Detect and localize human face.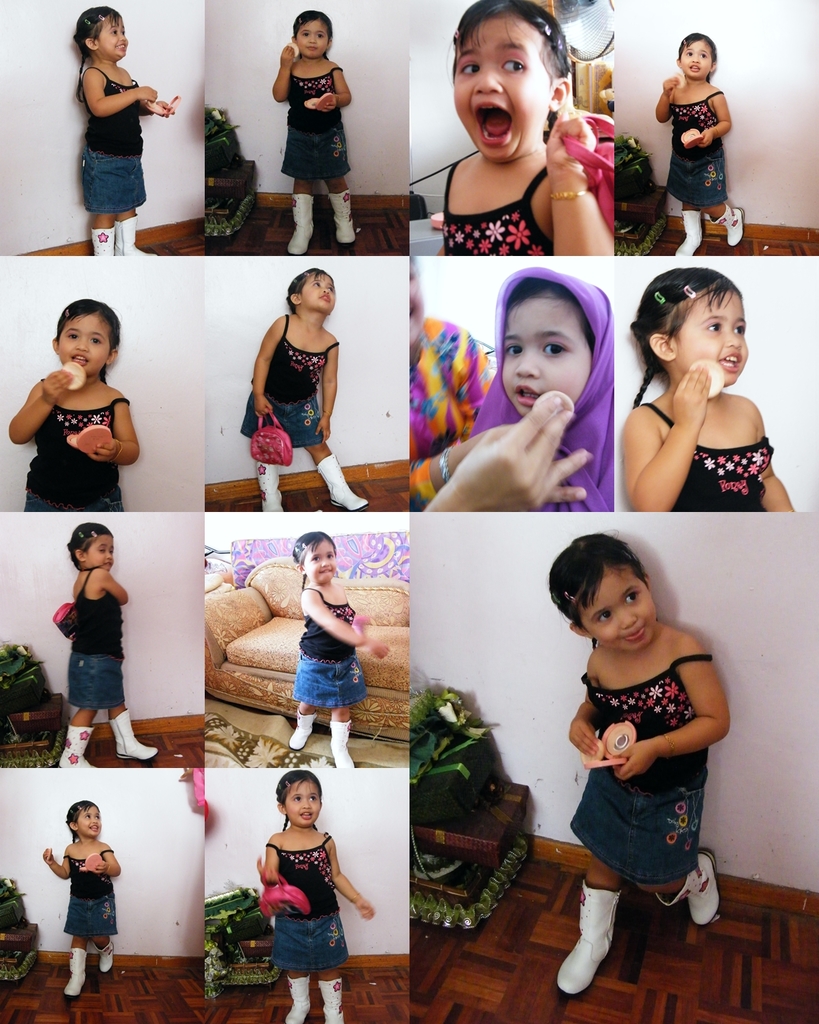
Localized at box=[304, 543, 336, 584].
